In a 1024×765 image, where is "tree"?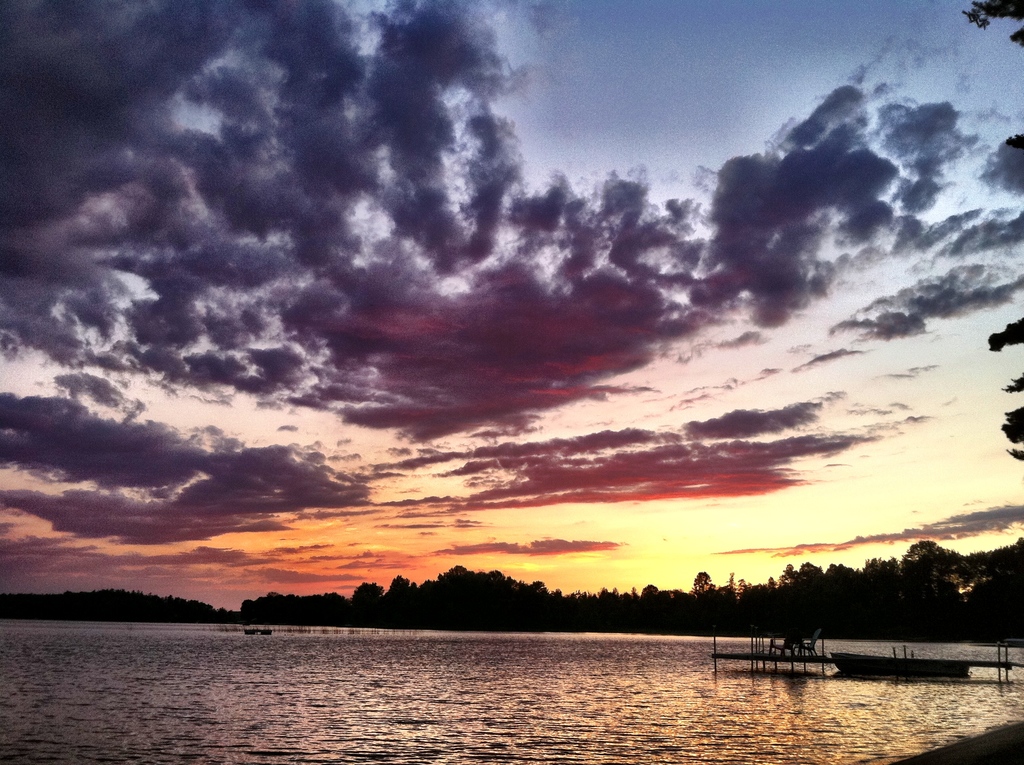
bbox(641, 588, 678, 637).
